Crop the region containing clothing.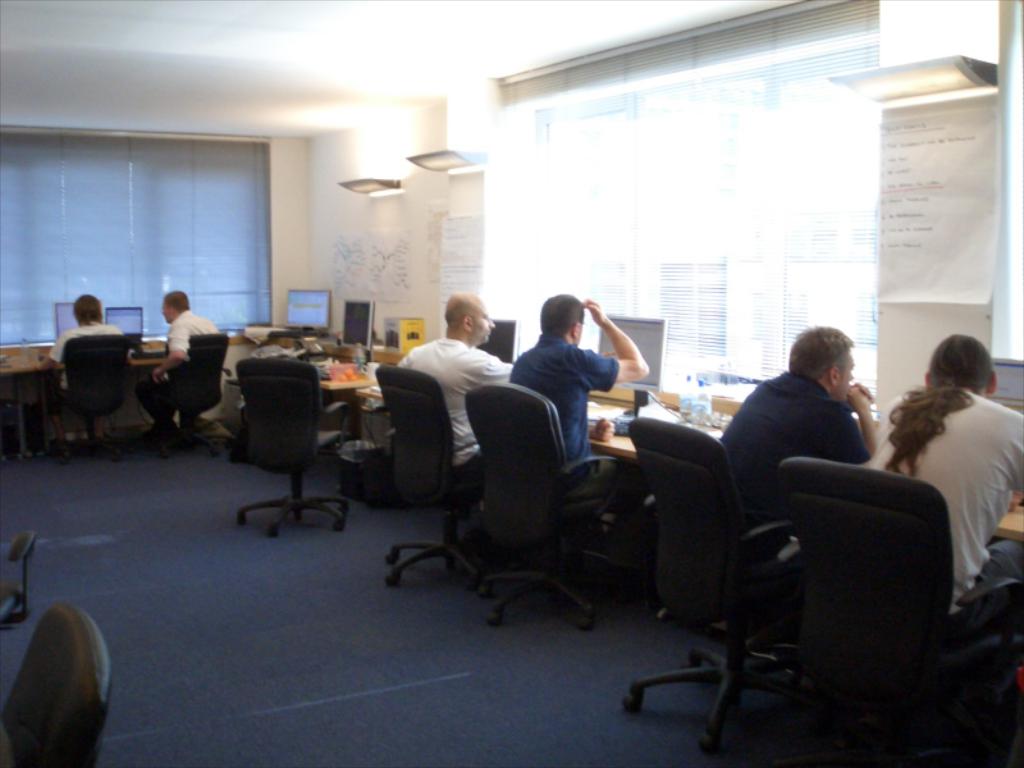
Crop region: {"left": 383, "top": 334, "right": 525, "bottom": 480}.
